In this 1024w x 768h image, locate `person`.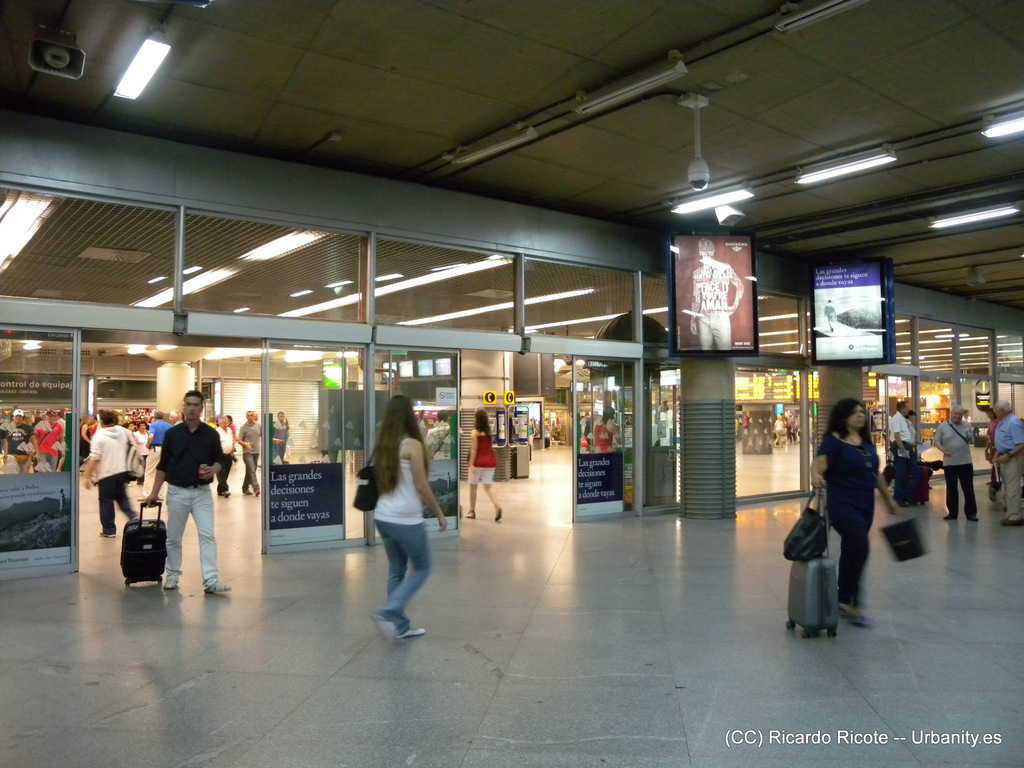
Bounding box: x1=142, y1=387, x2=220, y2=600.
